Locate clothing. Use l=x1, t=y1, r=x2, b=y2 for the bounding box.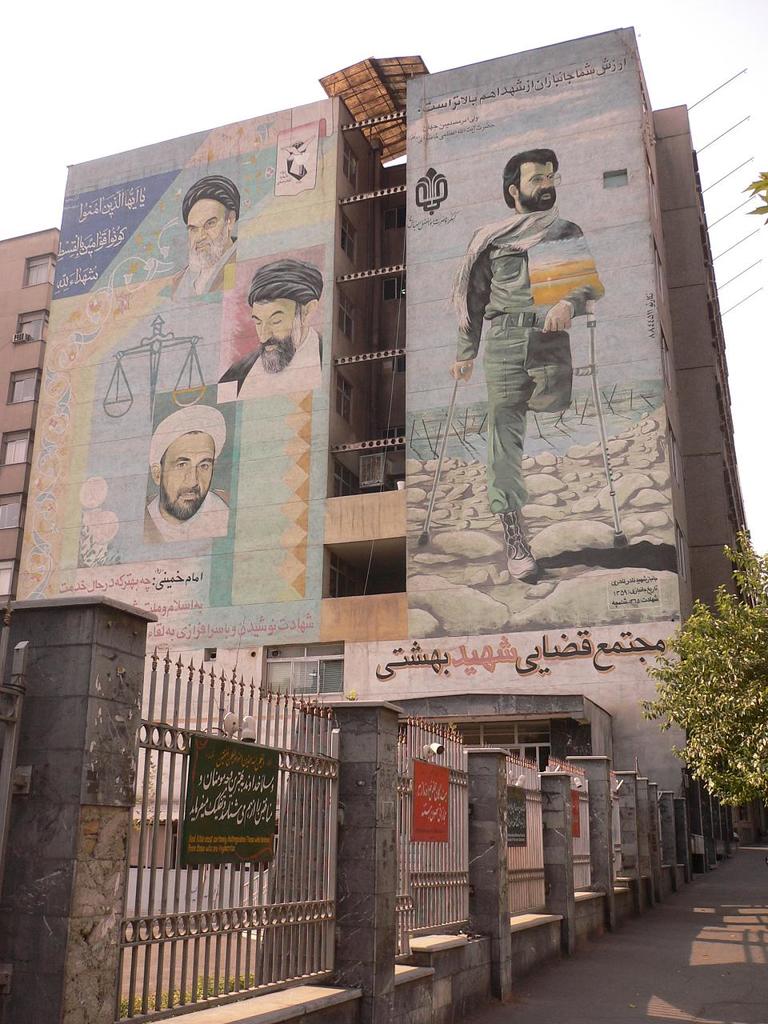
l=158, t=242, r=240, b=299.
